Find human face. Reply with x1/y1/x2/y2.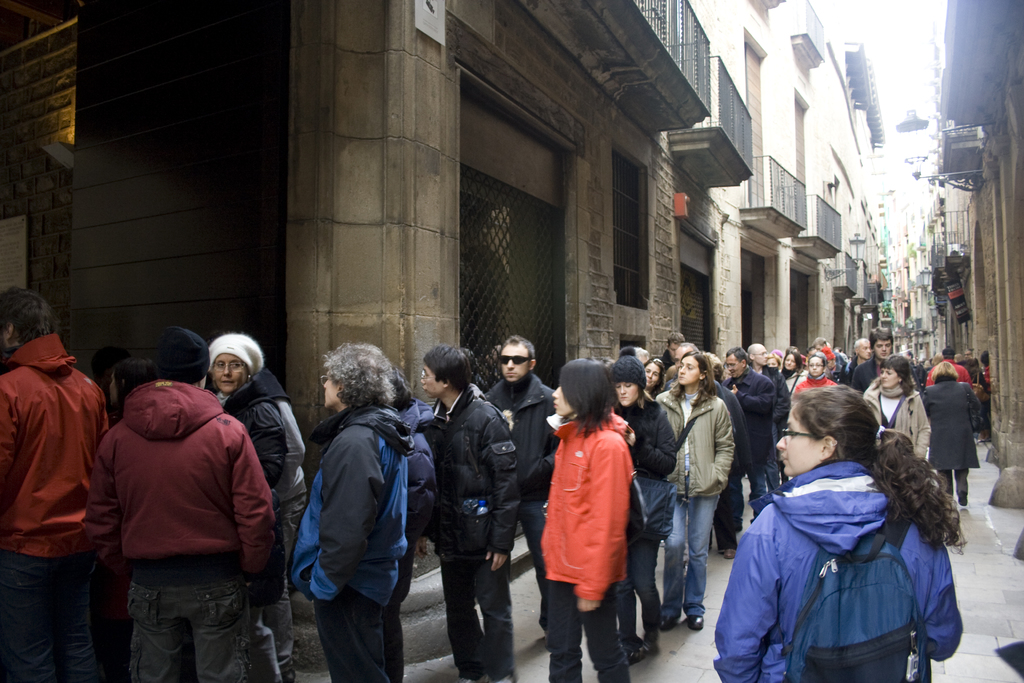
783/354/796/370.
